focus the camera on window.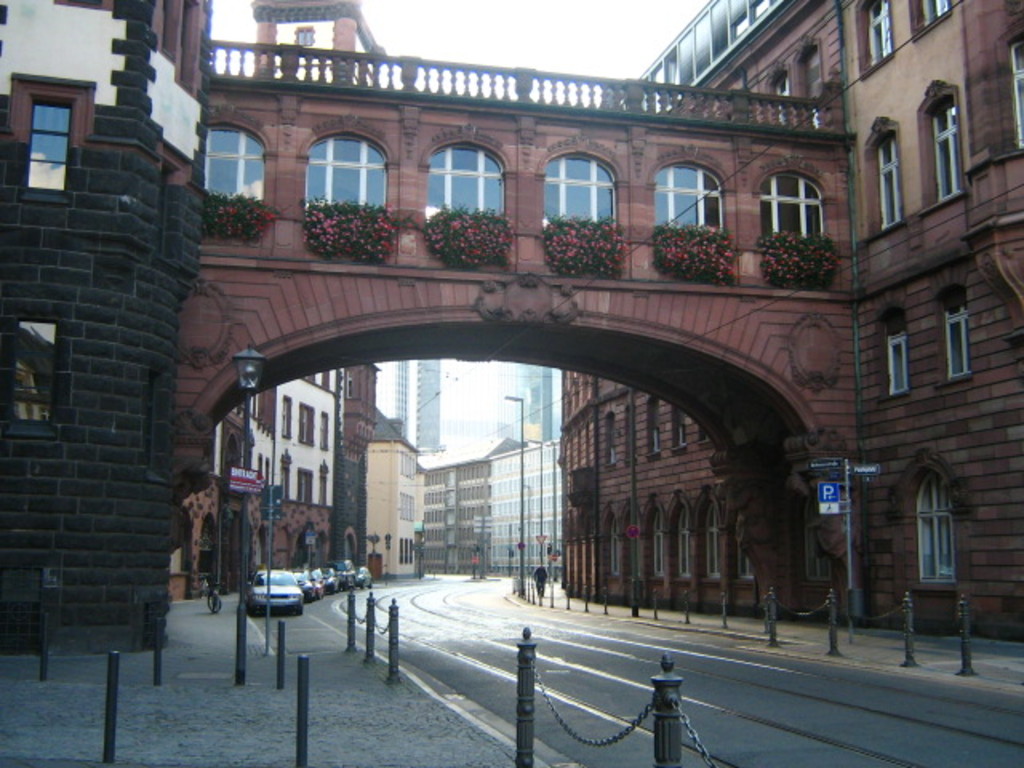
Focus region: (left=635, top=392, right=661, bottom=461).
